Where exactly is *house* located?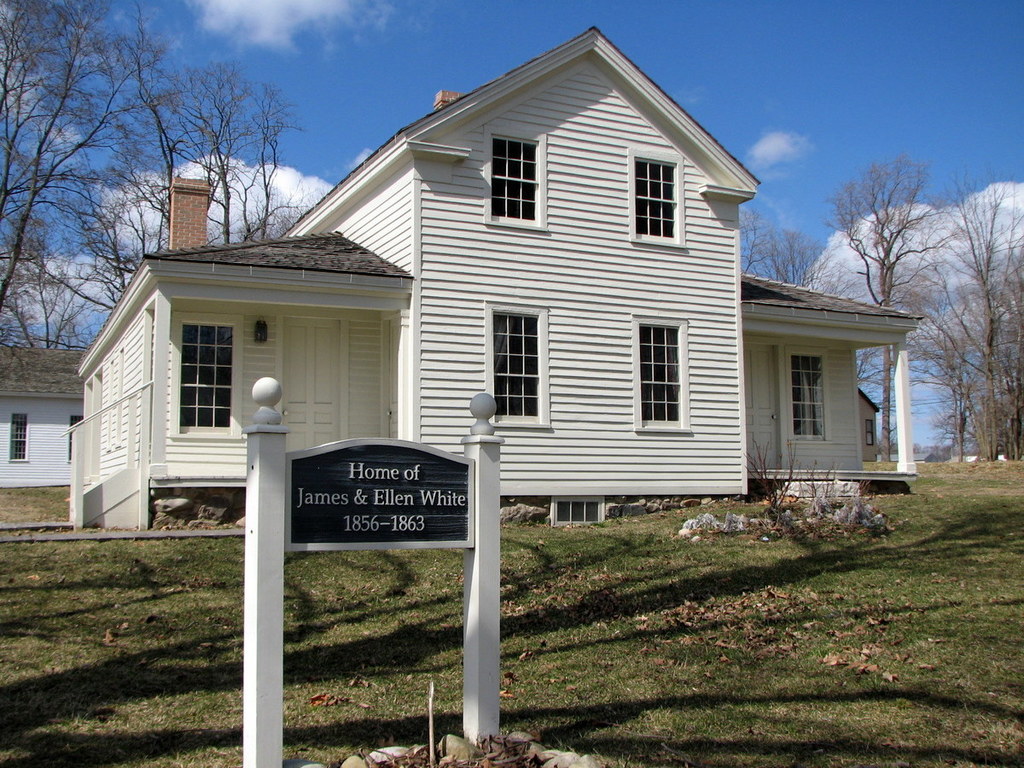
Its bounding box is BBox(858, 385, 879, 463).
